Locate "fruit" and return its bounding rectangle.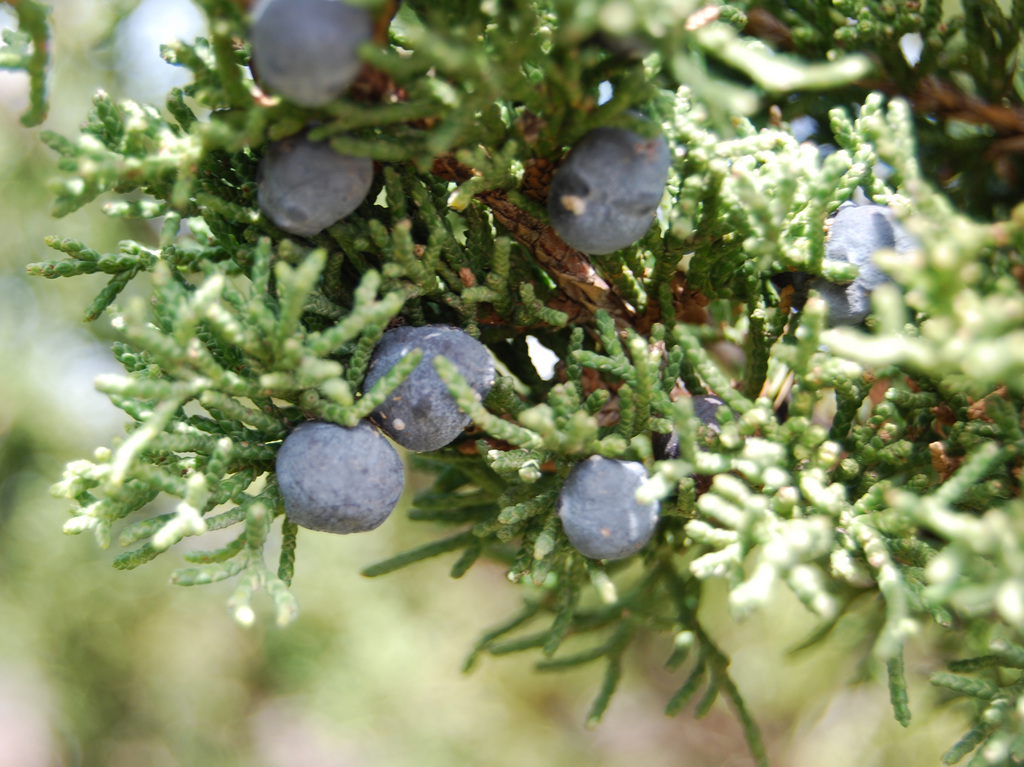
select_region(259, 127, 380, 240).
